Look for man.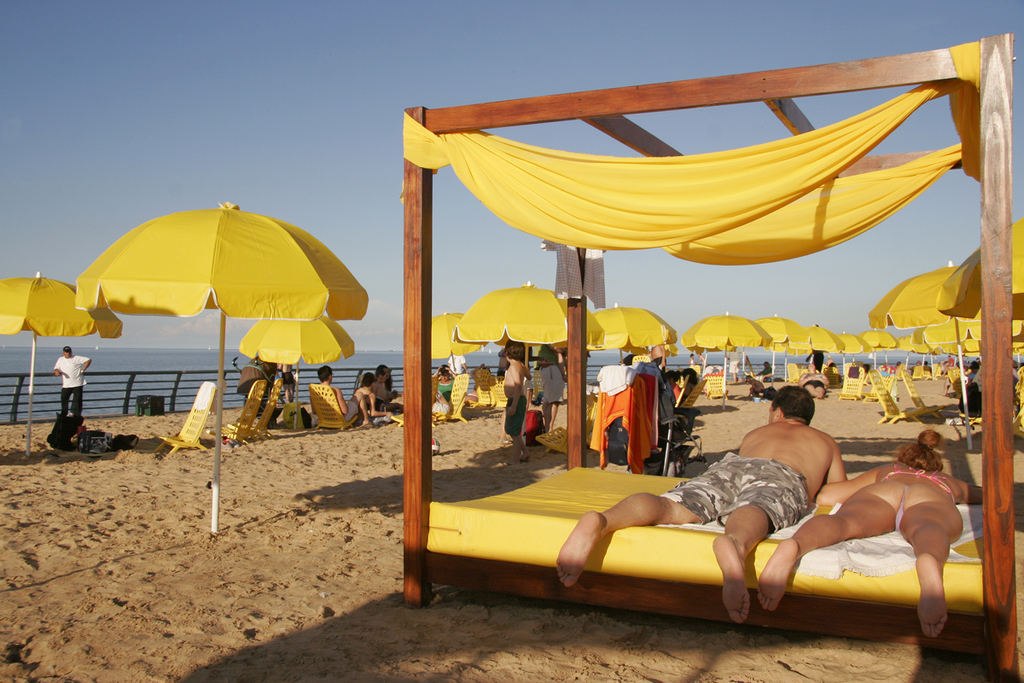
Found: BBox(49, 346, 94, 423).
